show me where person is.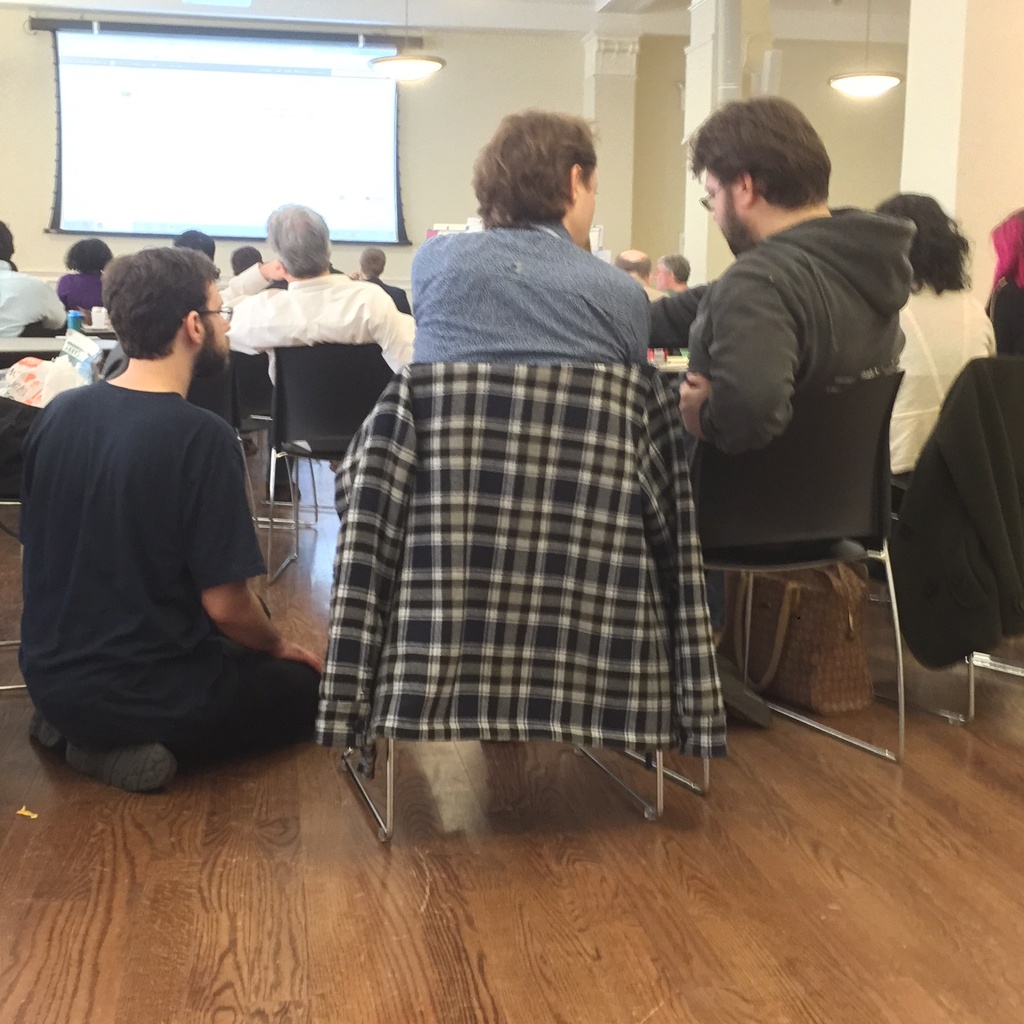
person is at box(867, 187, 993, 495).
